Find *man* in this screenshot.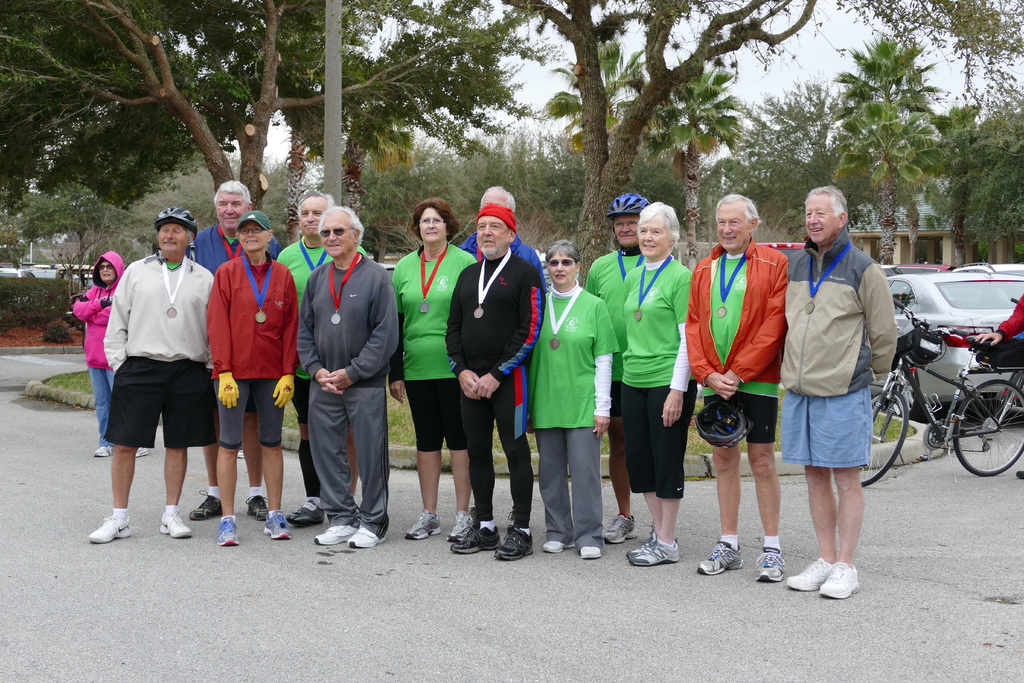
The bounding box for *man* is 298, 204, 399, 546.
